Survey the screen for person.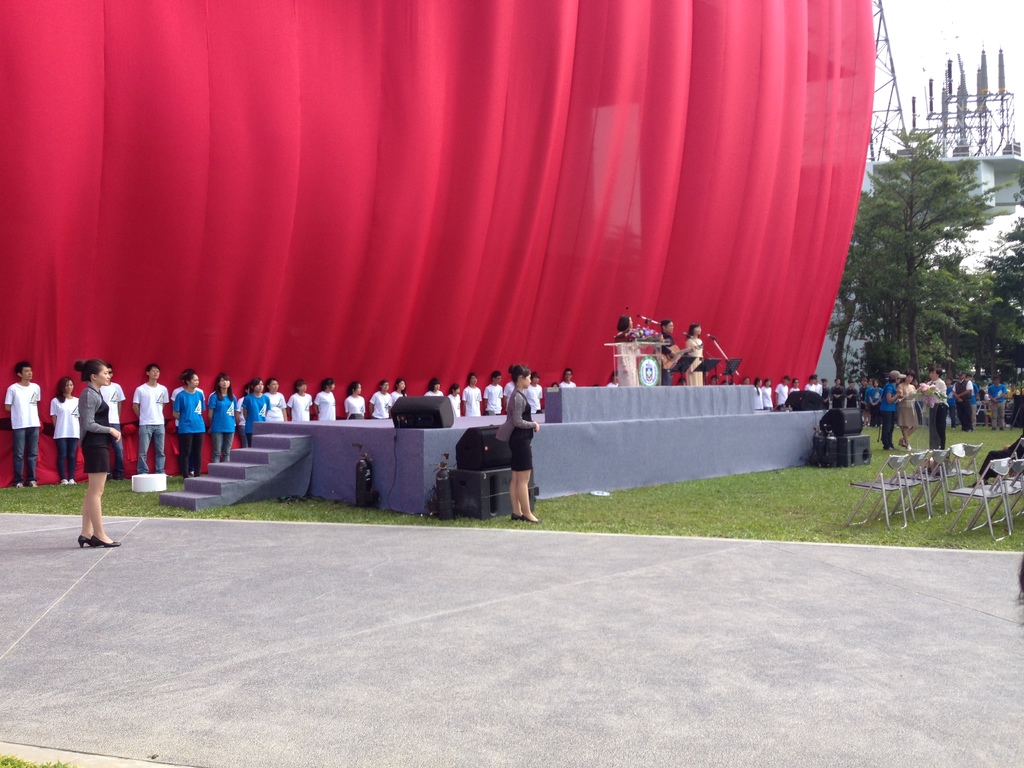
Survey found: [left=424, top=379, right=445, bottom=395].
